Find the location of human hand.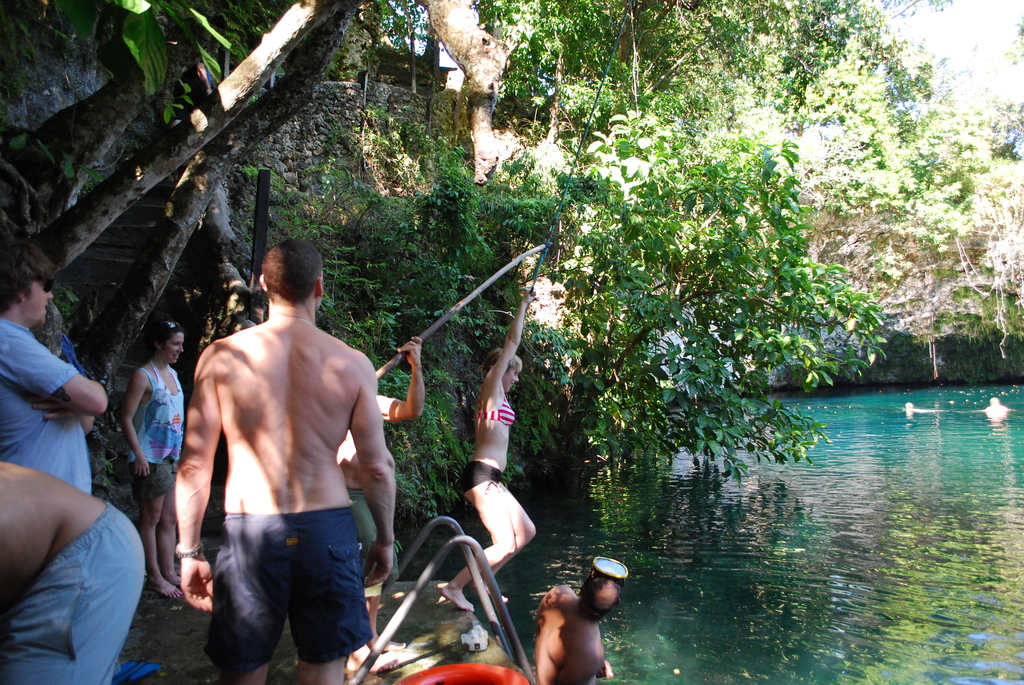
Location: left=361, top=540, right=396, bottom=592.
